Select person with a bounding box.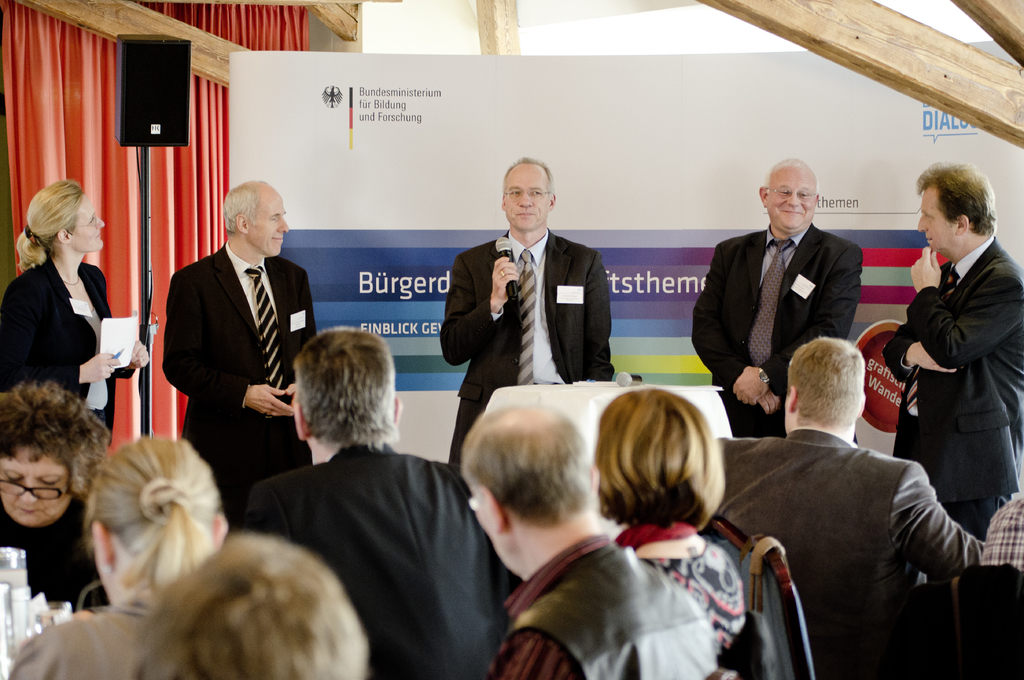
x1=127 y1=535 x2=370 y2=679.
